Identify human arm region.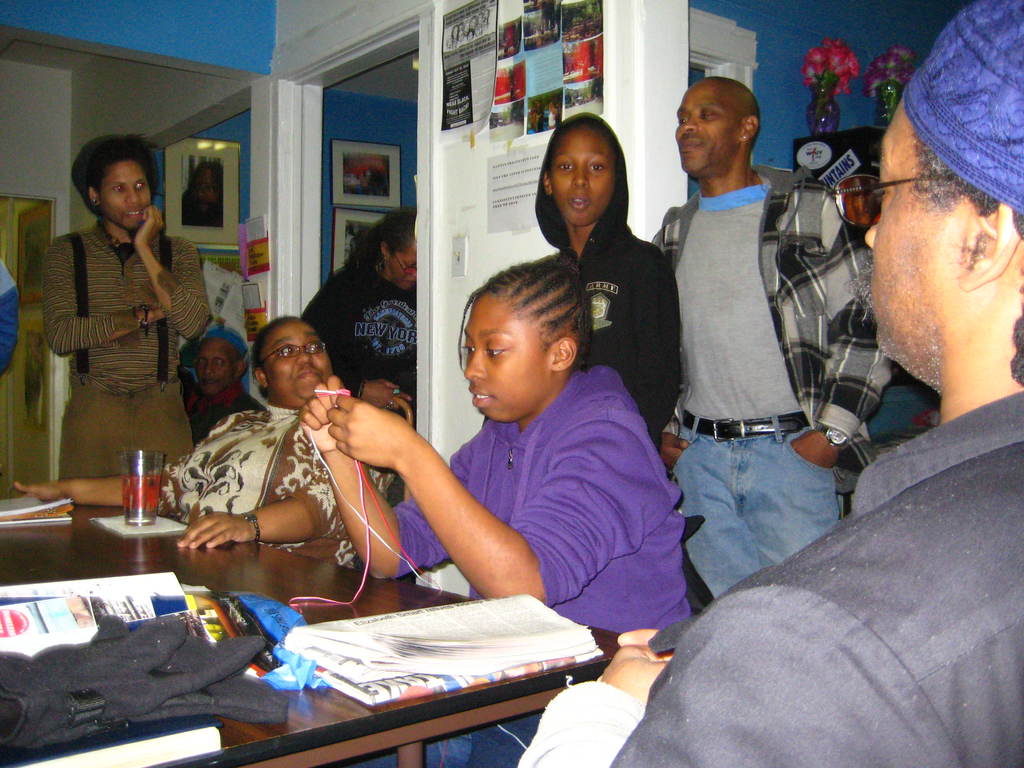
Region: x1=128, y1=201, x2=212, y2=341.
